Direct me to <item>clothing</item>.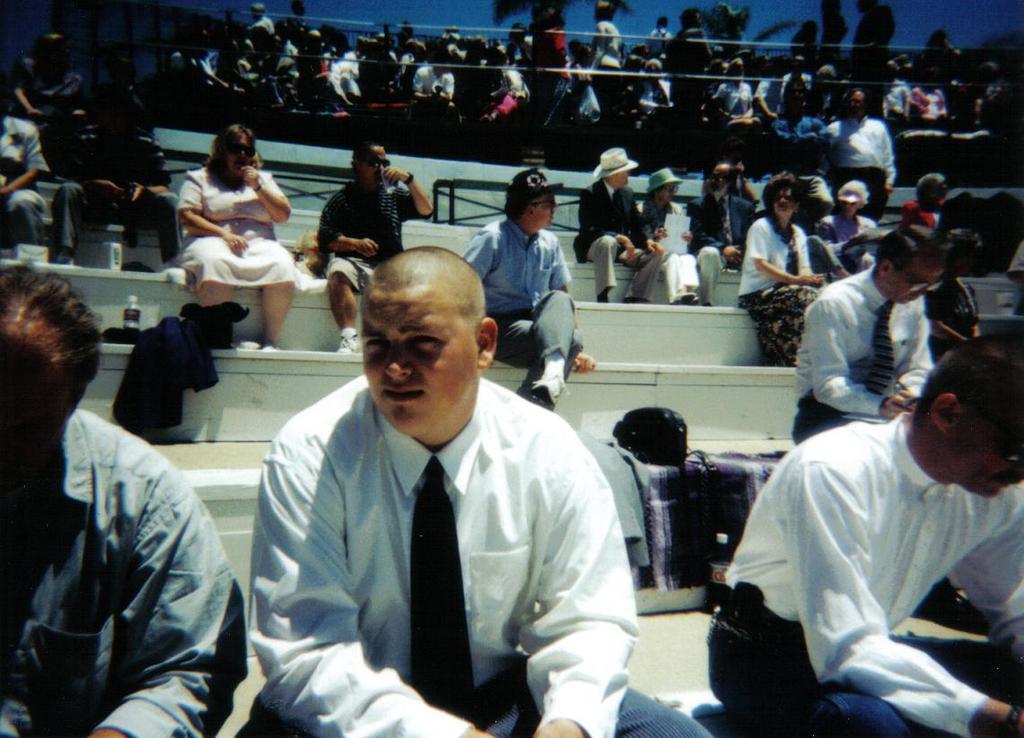
Direction: <region>827, 112, 891, 196</region>.
